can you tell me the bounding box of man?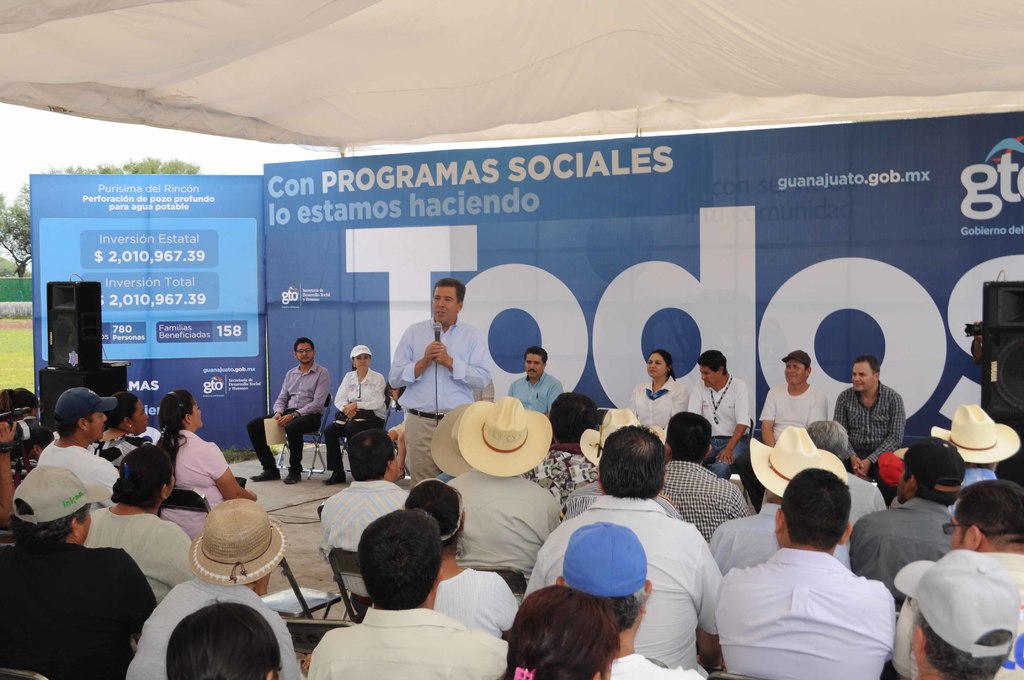
[left=939, top=405, right=1016, bottom=518].
